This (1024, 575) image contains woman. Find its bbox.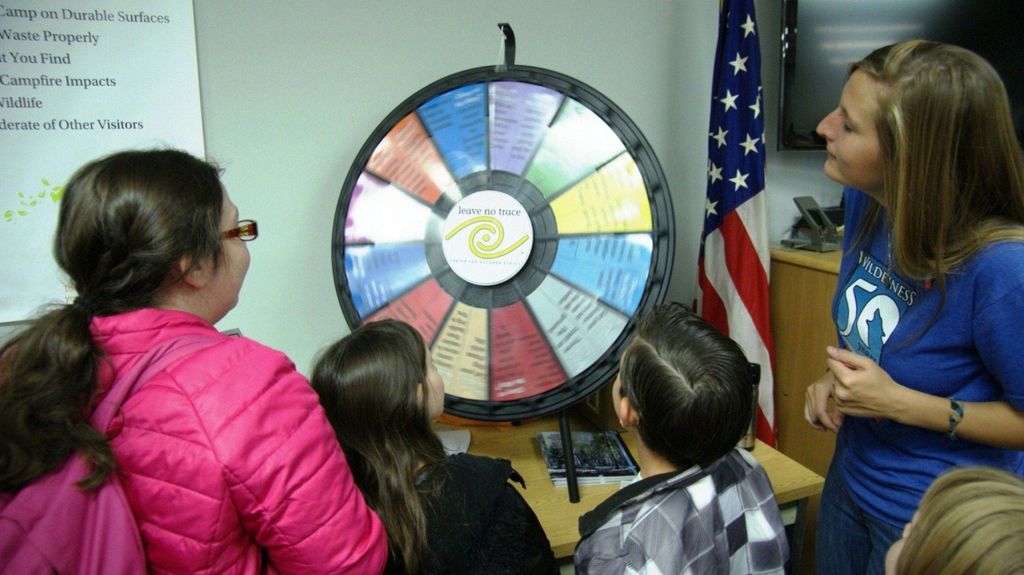
0/137/394/574.
